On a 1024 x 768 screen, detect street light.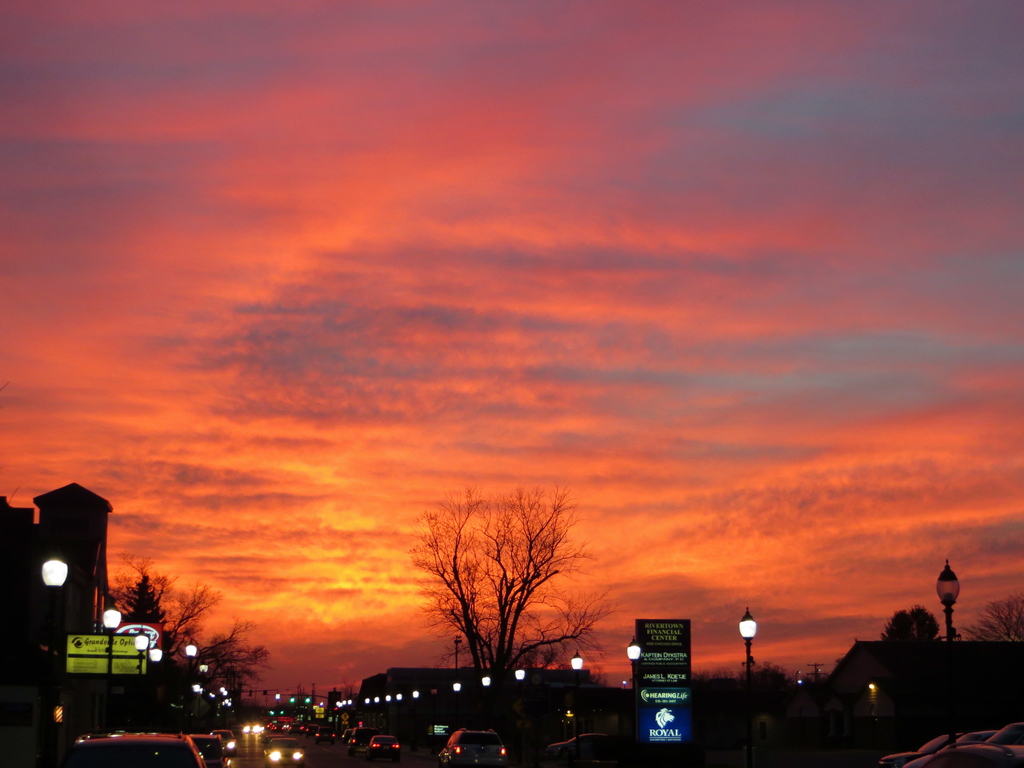
detection(568, 652, 580, 766).
